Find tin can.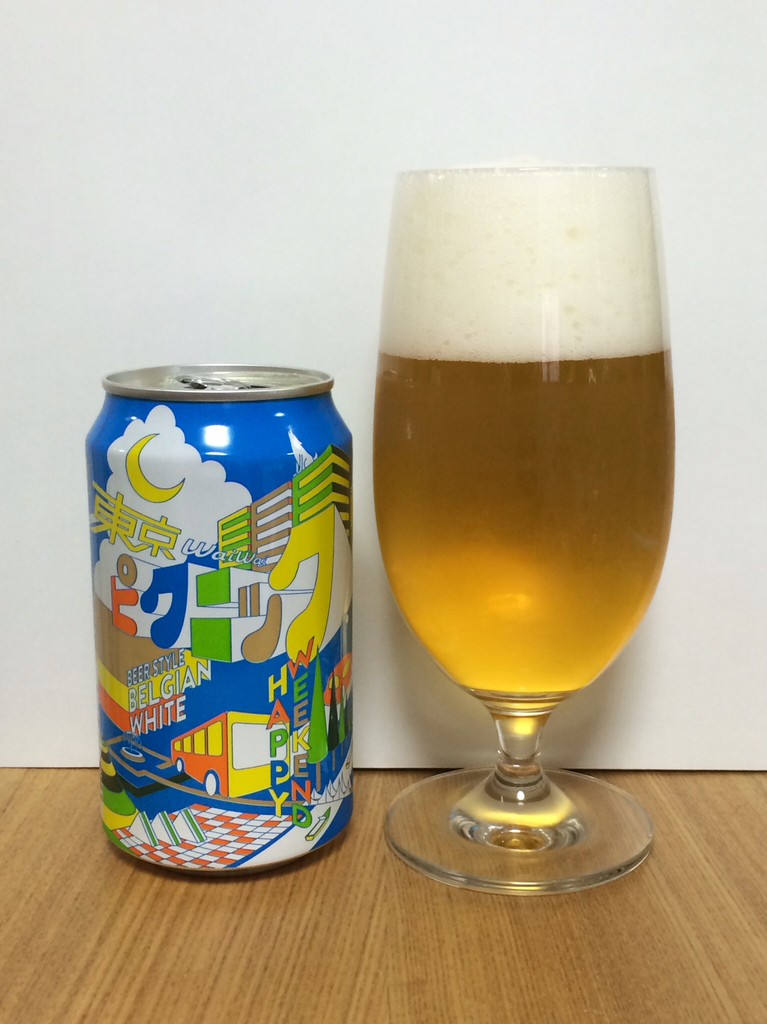
box(83, 364, 356, 877).
